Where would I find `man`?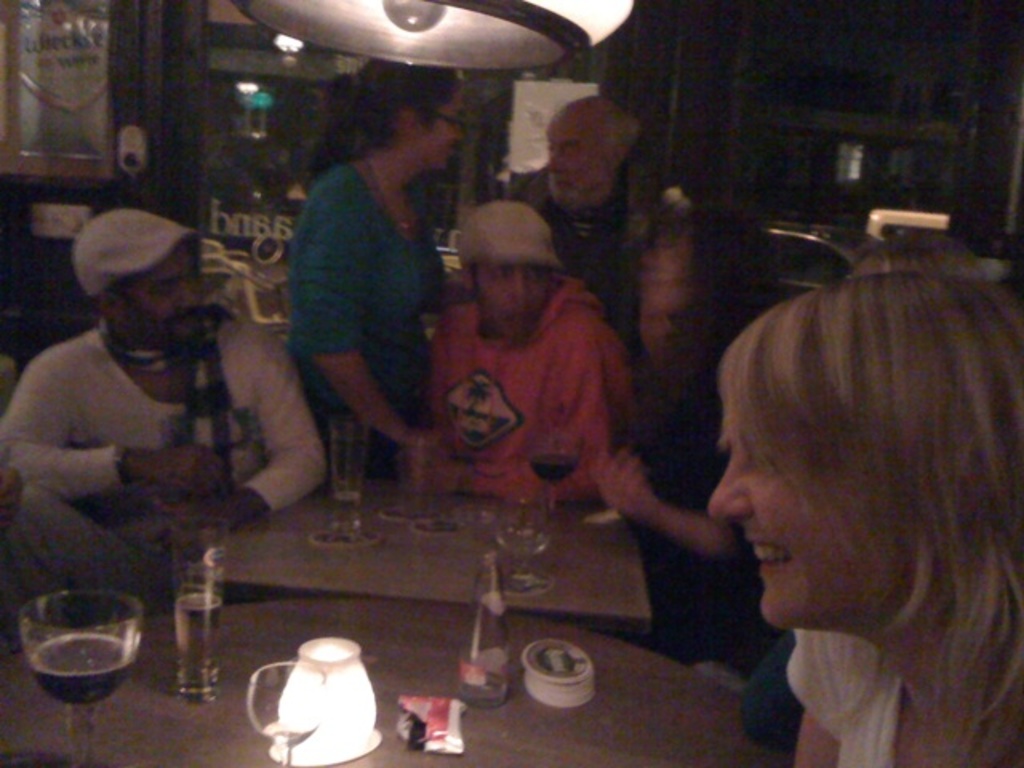
At [x1=0, y1=205, x2=330, y2=614].
